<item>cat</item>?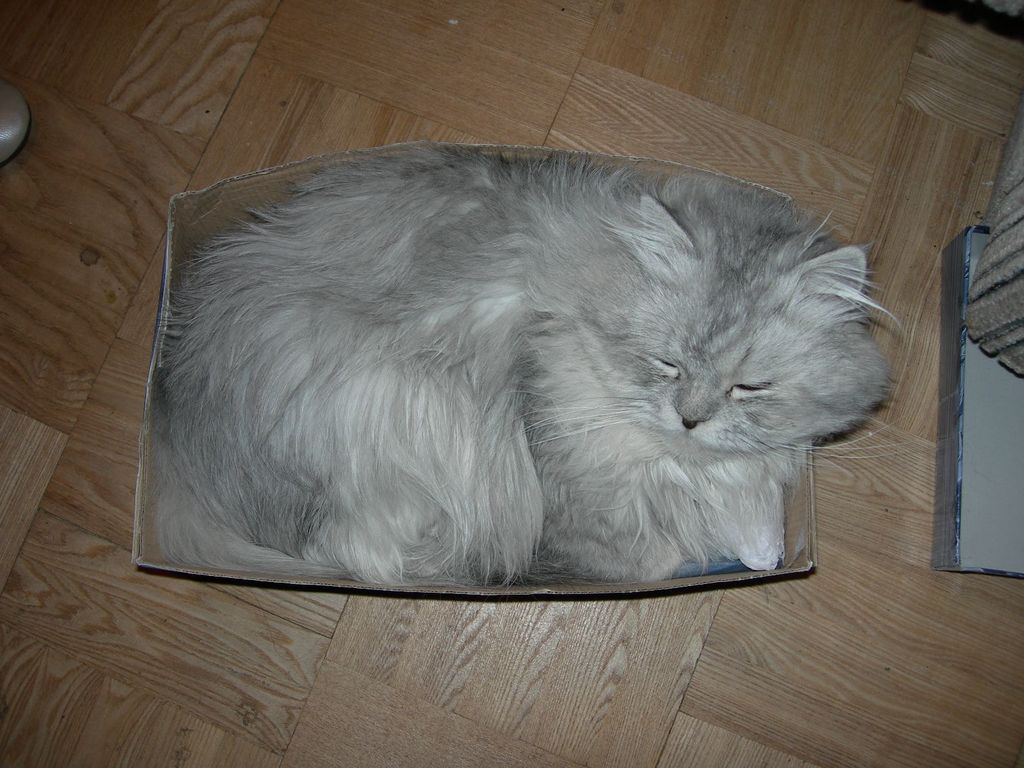
[x1=139, y1=141, x2=943, y2=591]
